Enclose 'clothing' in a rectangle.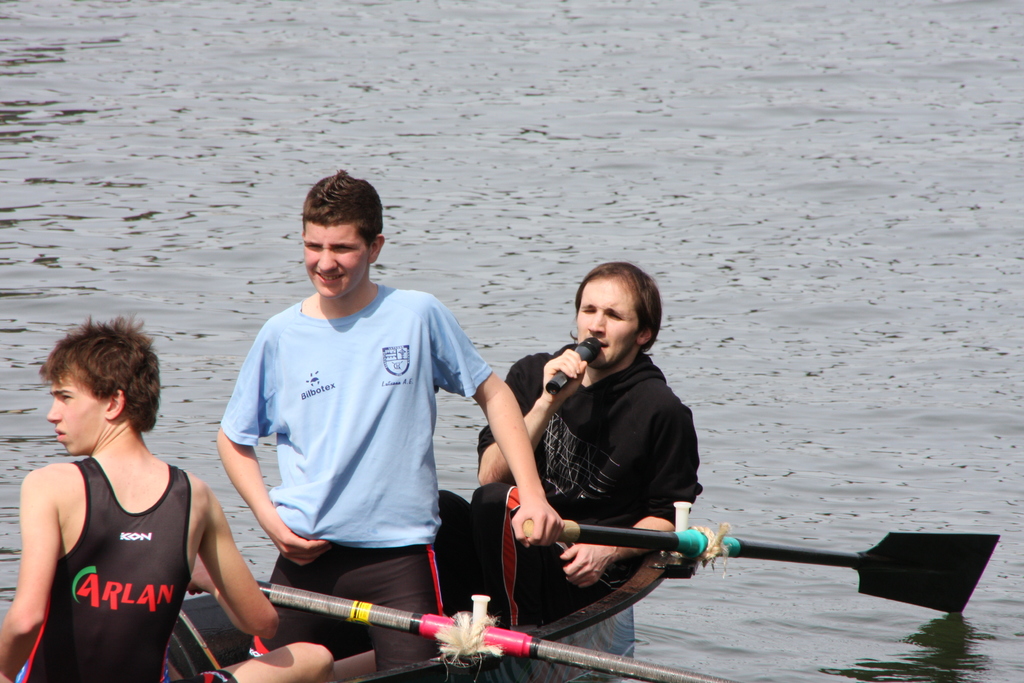
box(35, 443, 219, 664).
